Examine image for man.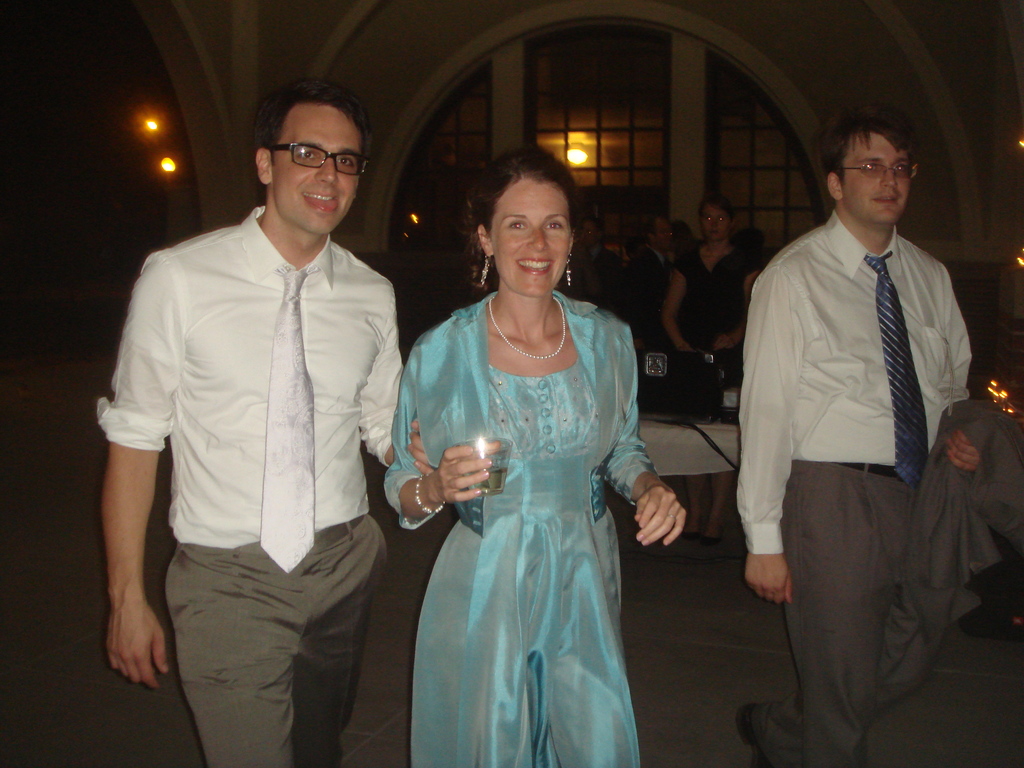
Examination result: detection(630, 209, 681, 333).
